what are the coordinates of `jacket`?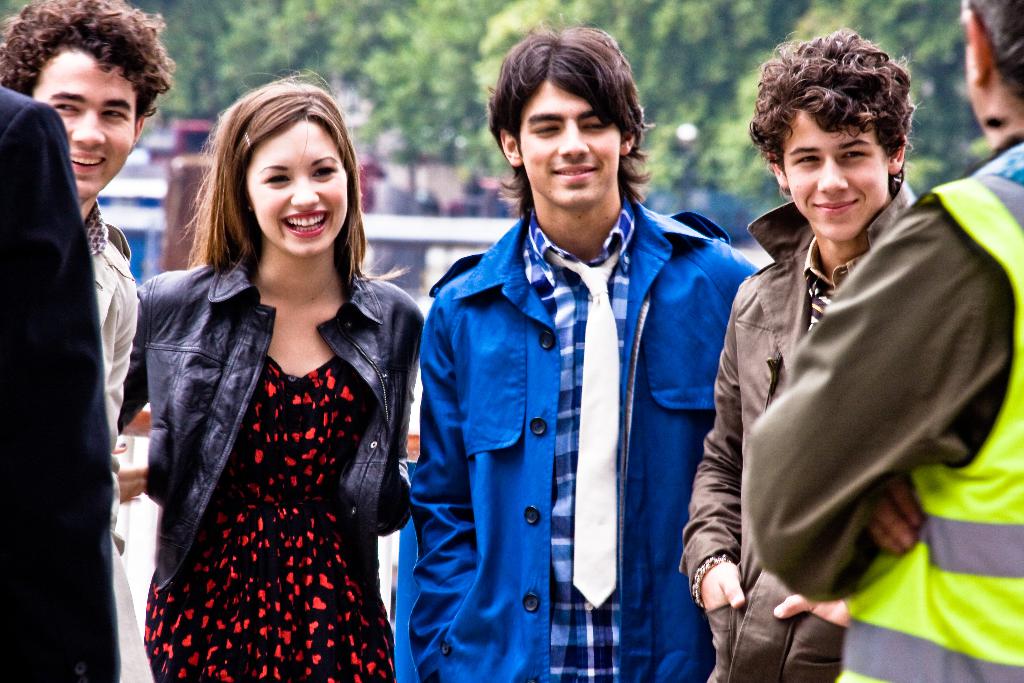
left=388, top=206, right=773, bottom=682.
